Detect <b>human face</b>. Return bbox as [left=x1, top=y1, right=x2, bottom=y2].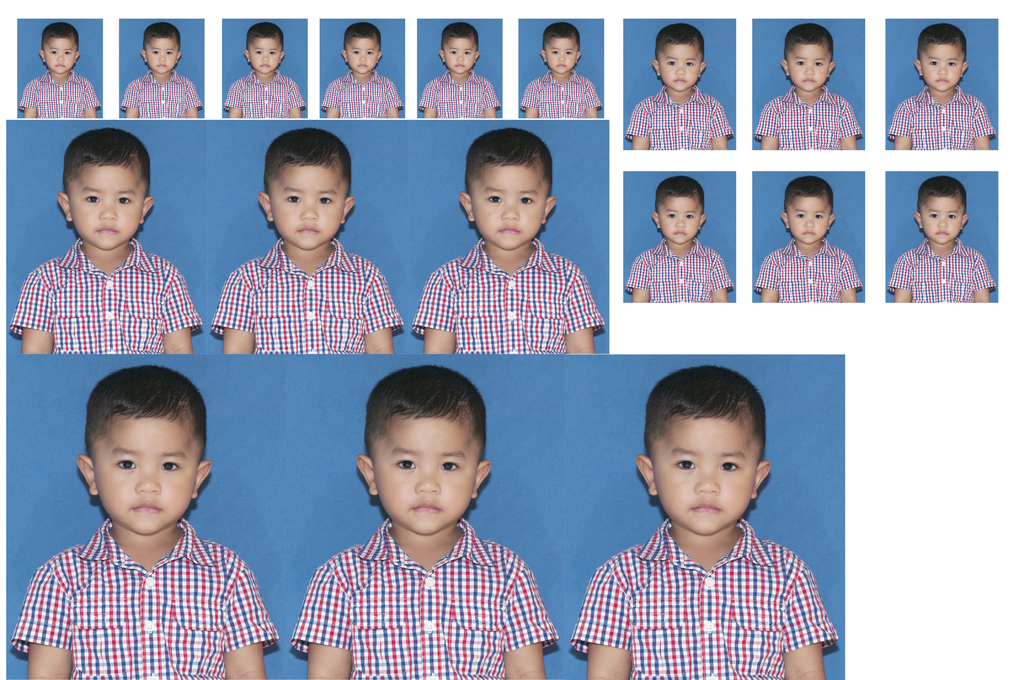
[left=657, top=44, right=700, bottom=93].
